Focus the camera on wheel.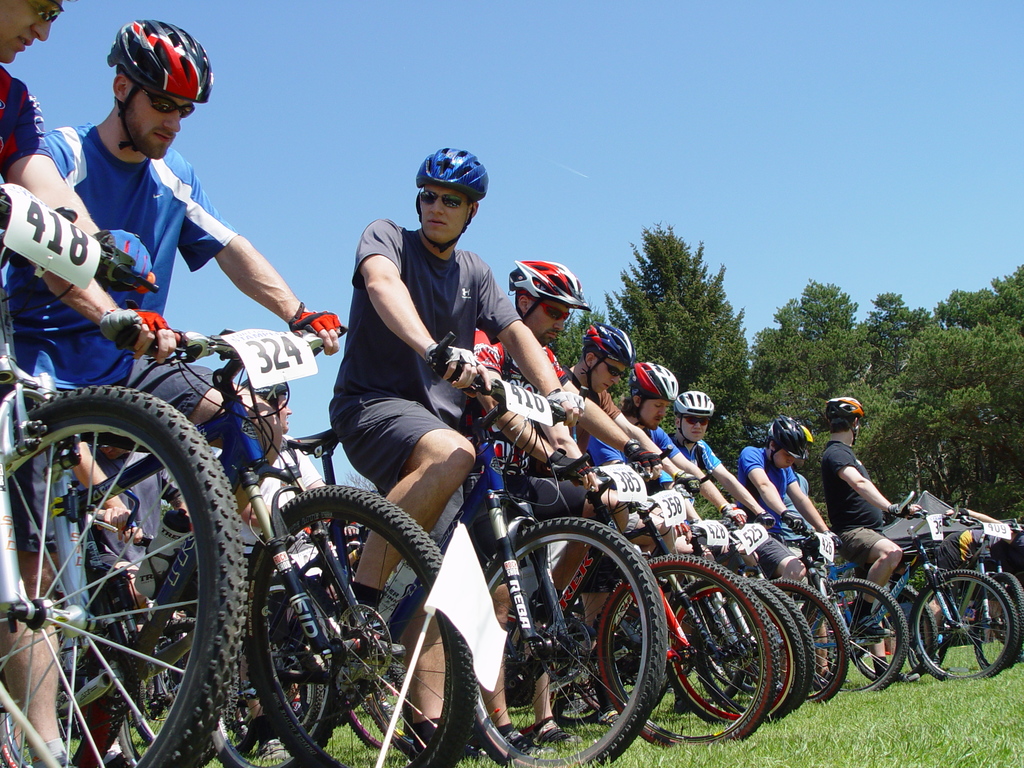
Focus region: <bbox>749, 574, 813, 712</bbox>.
